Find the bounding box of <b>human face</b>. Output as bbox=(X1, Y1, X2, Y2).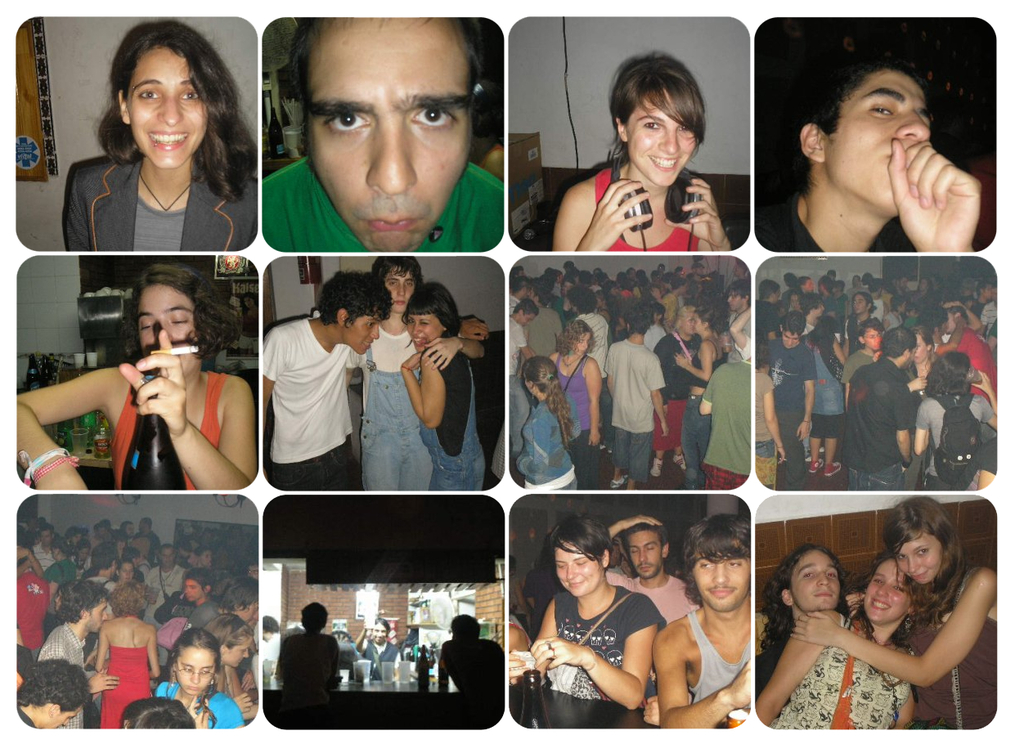
bbox=(627, 527, 666, 578).
